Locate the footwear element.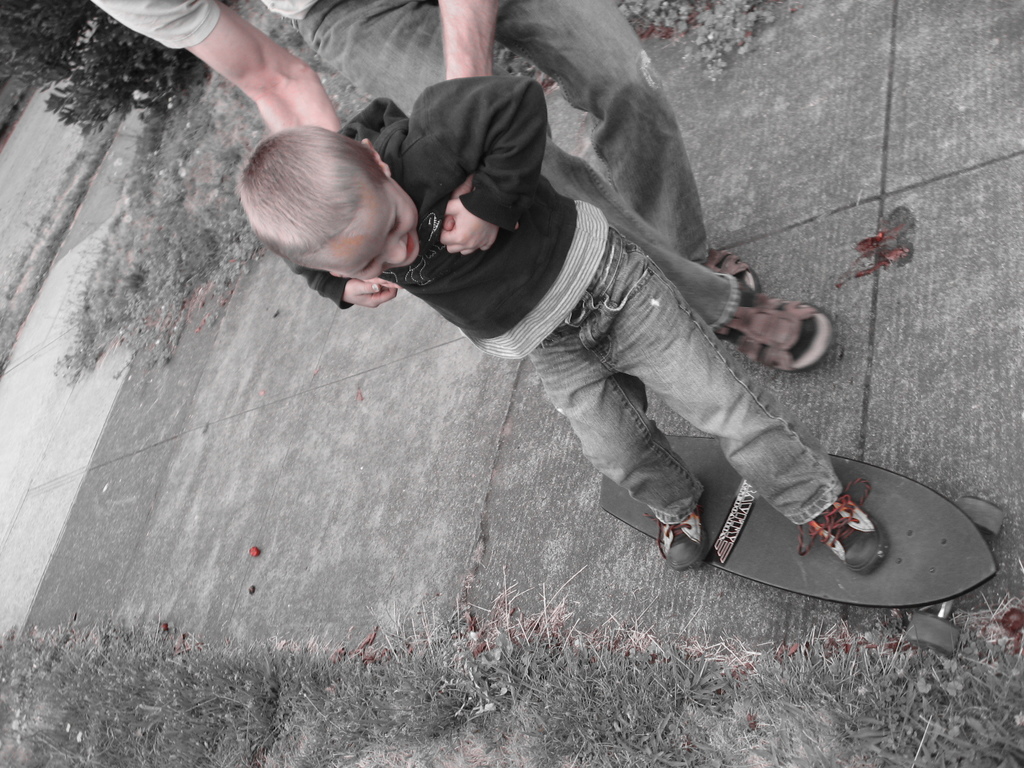
Element bbox: (x1=648, y1=504, x2=716, y2=570).
